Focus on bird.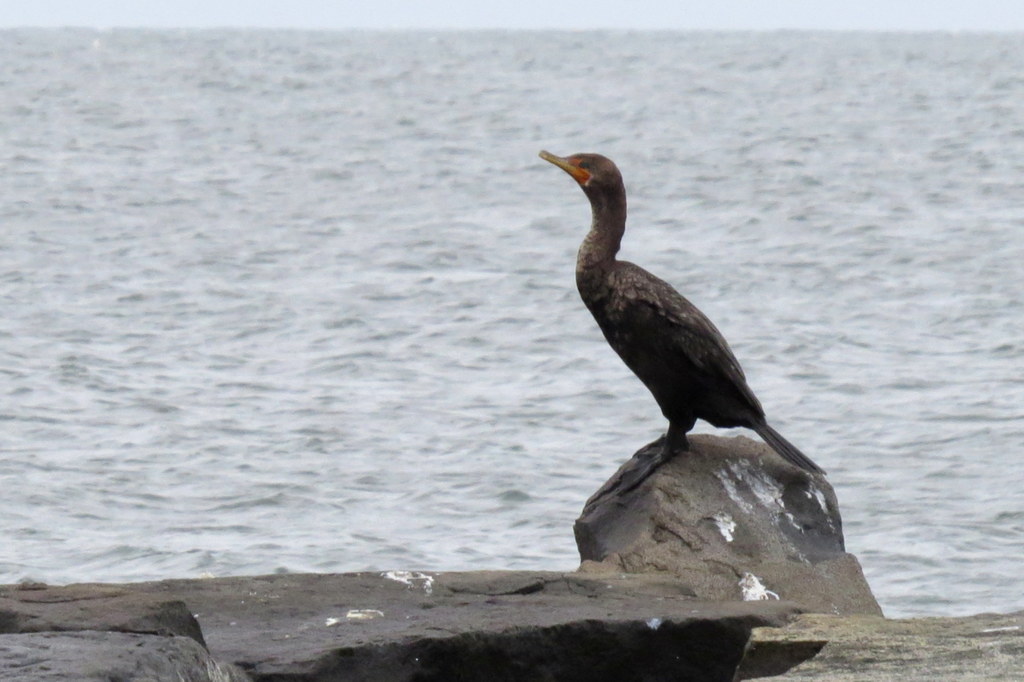
Focused at [529, 145, 835, 514].
